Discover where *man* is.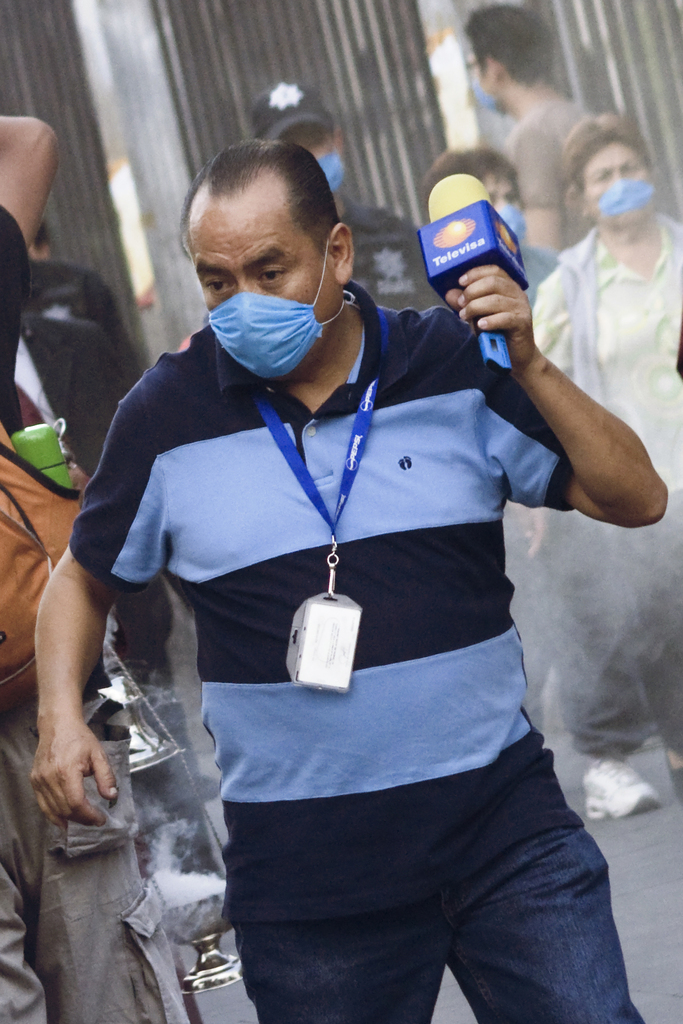
Discovered at rect(0, 109, 195, 1023).
